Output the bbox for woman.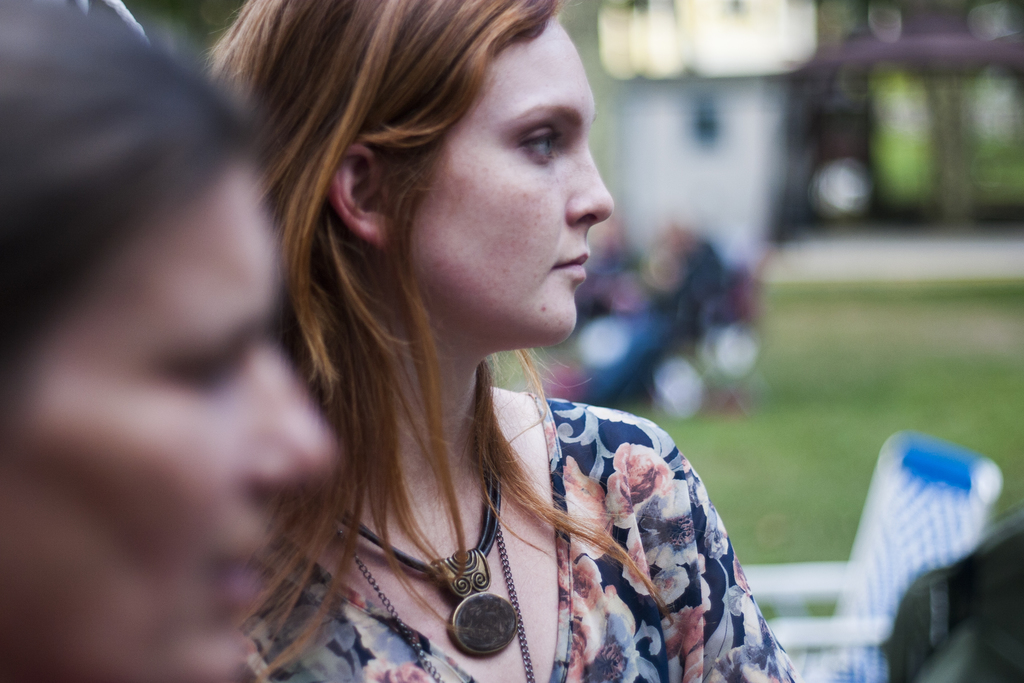
196 16 783 673.
